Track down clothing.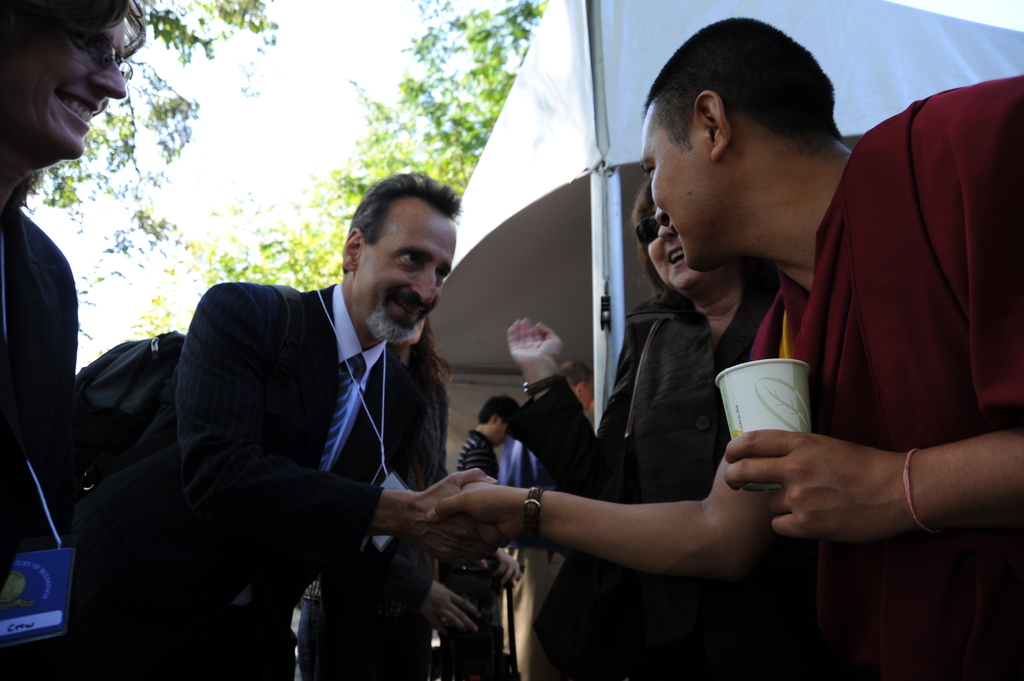
Tracked to (x1=508, y1=429, x2=544, y2=493).
